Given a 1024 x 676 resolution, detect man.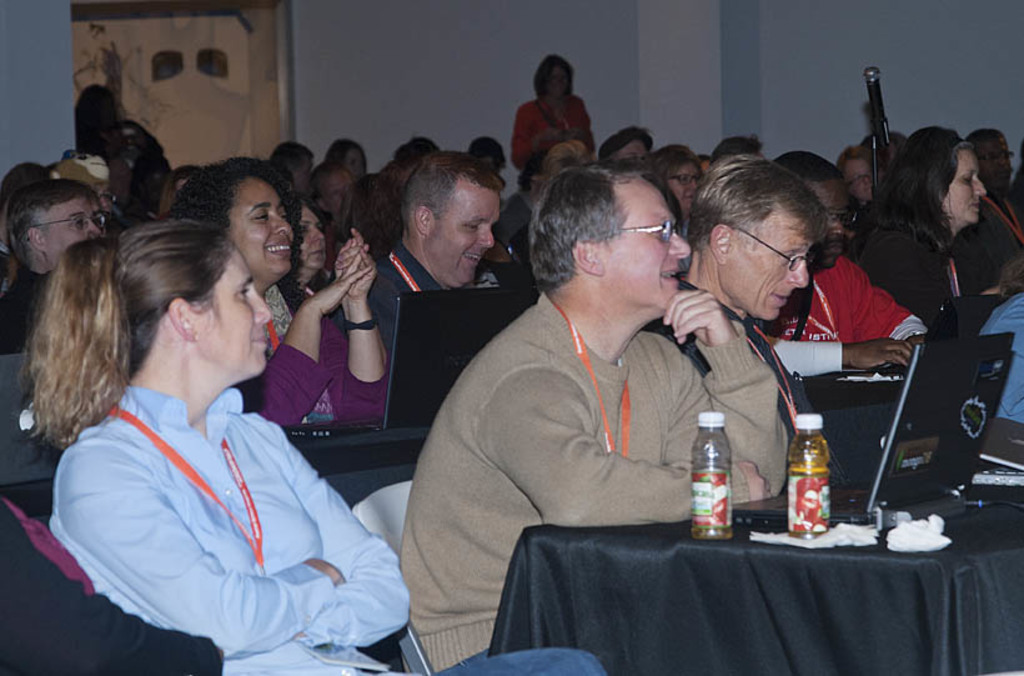
(x1=965, y1=130, x2=1023, y2=272).
